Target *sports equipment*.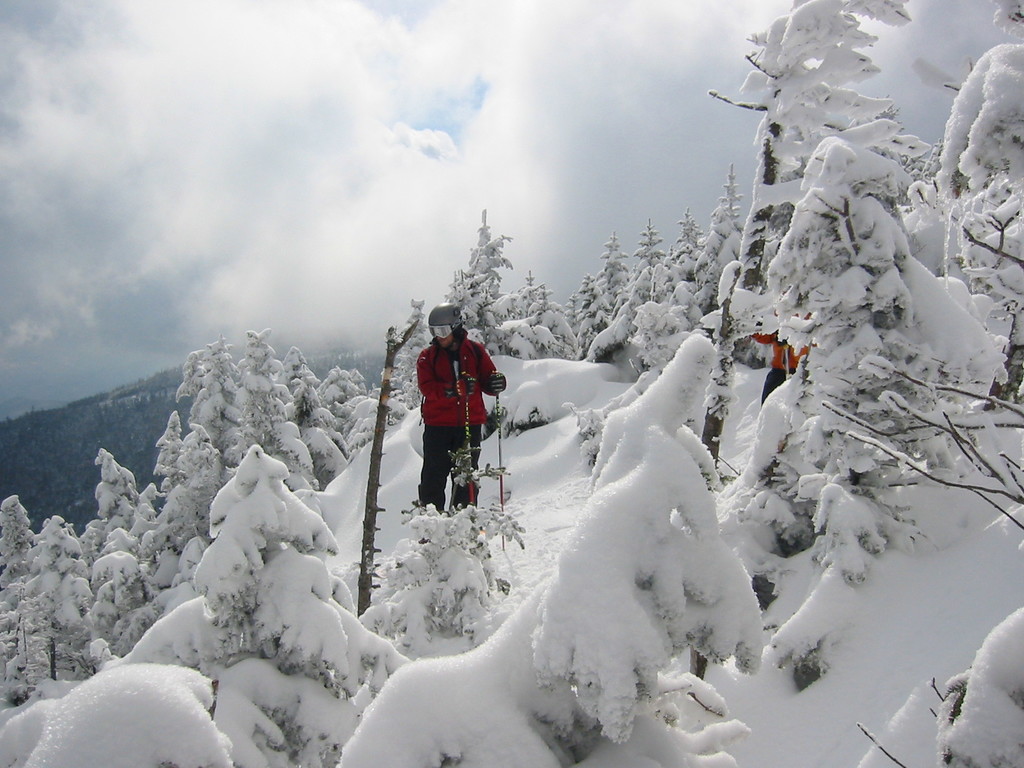
Target region: left=485, top=371, right=509, bottom=398.
